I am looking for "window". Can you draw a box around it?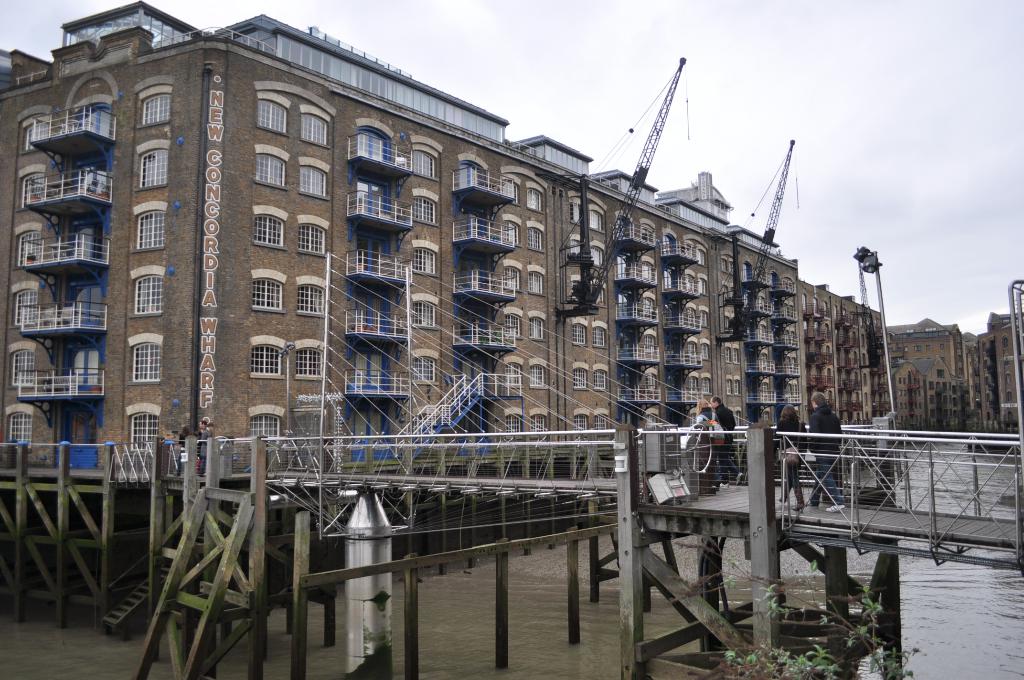
Sure, the bounding box is 527:356:548:386.
